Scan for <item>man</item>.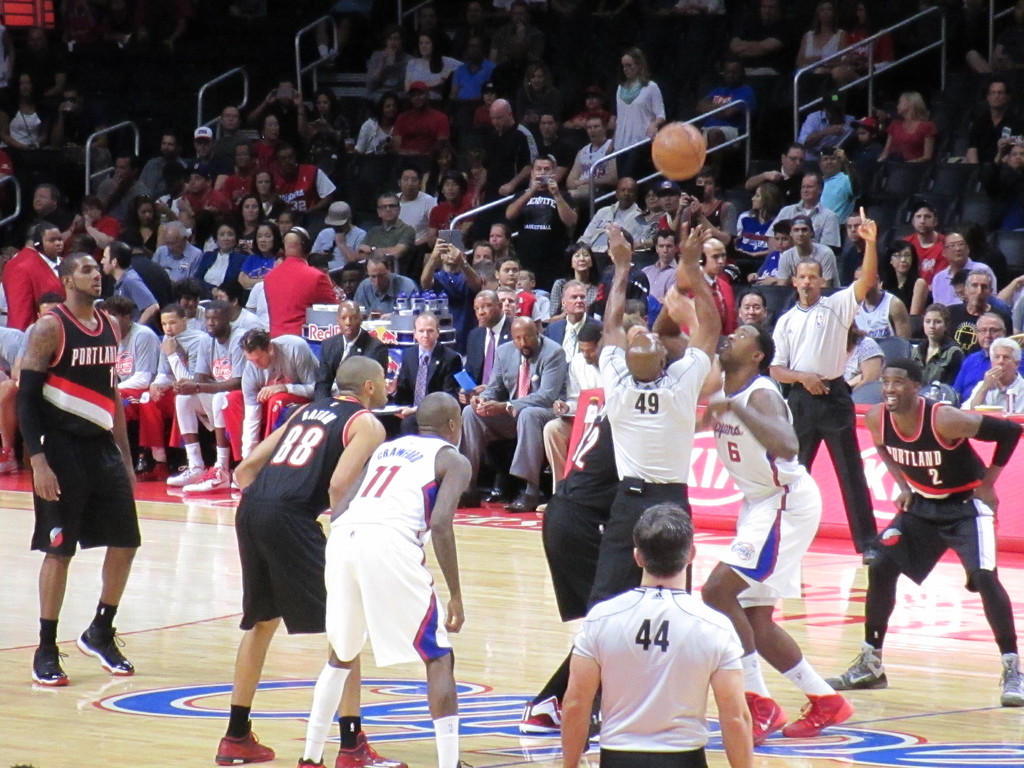
Scan result: rect(104, 159, 146, 221).
